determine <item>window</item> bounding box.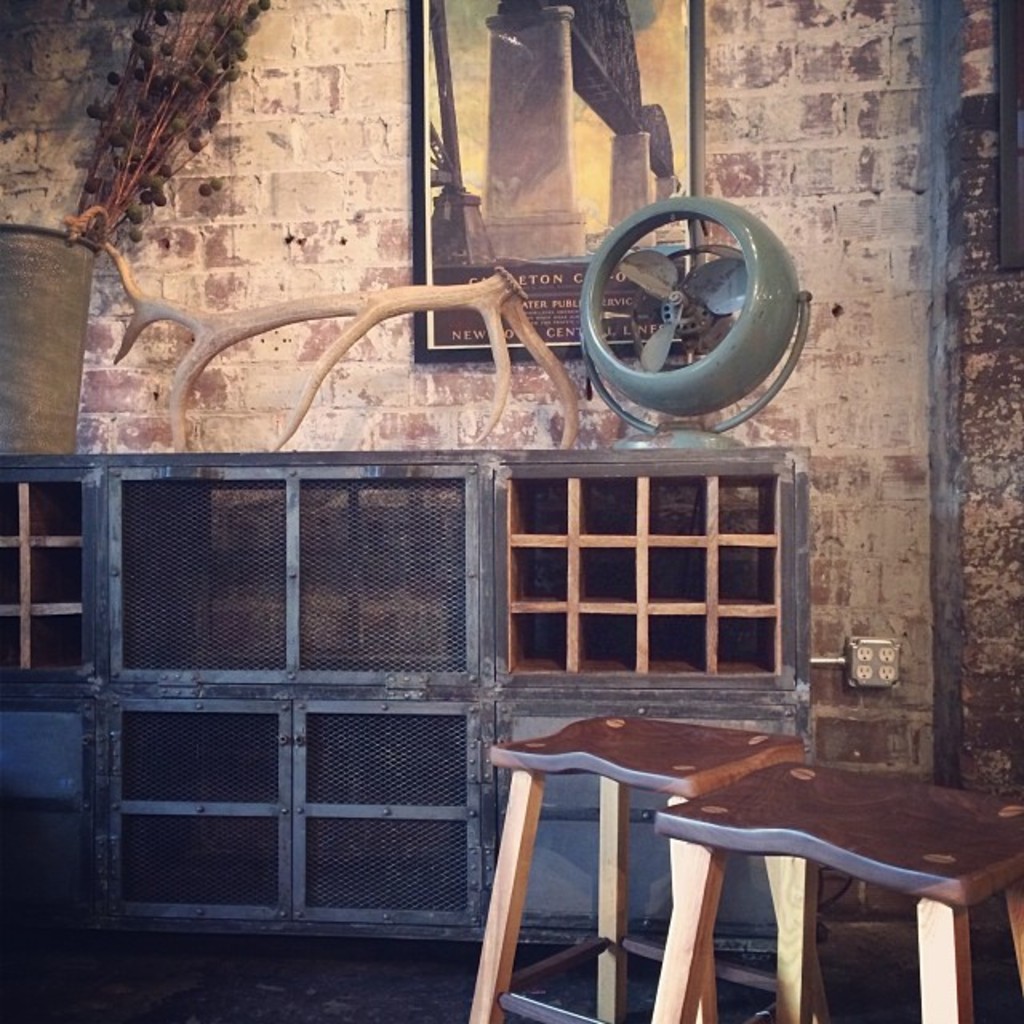
Determined: 477:434:819:709.
